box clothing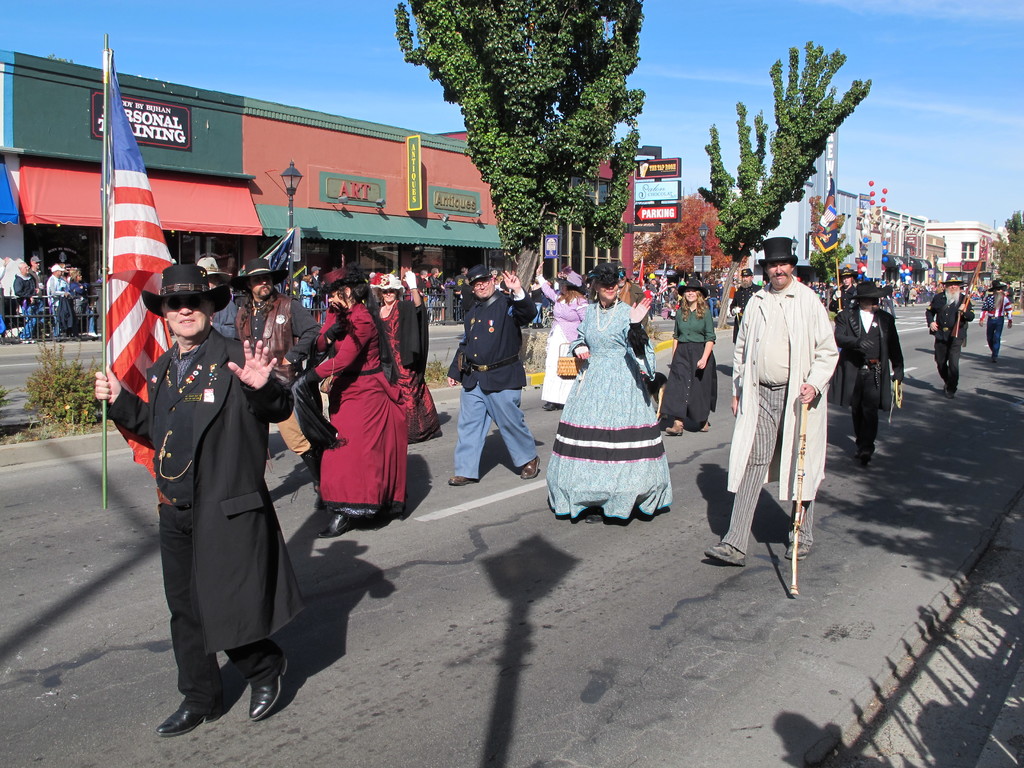
(left=722, top=246, right=840, bottom=579)
